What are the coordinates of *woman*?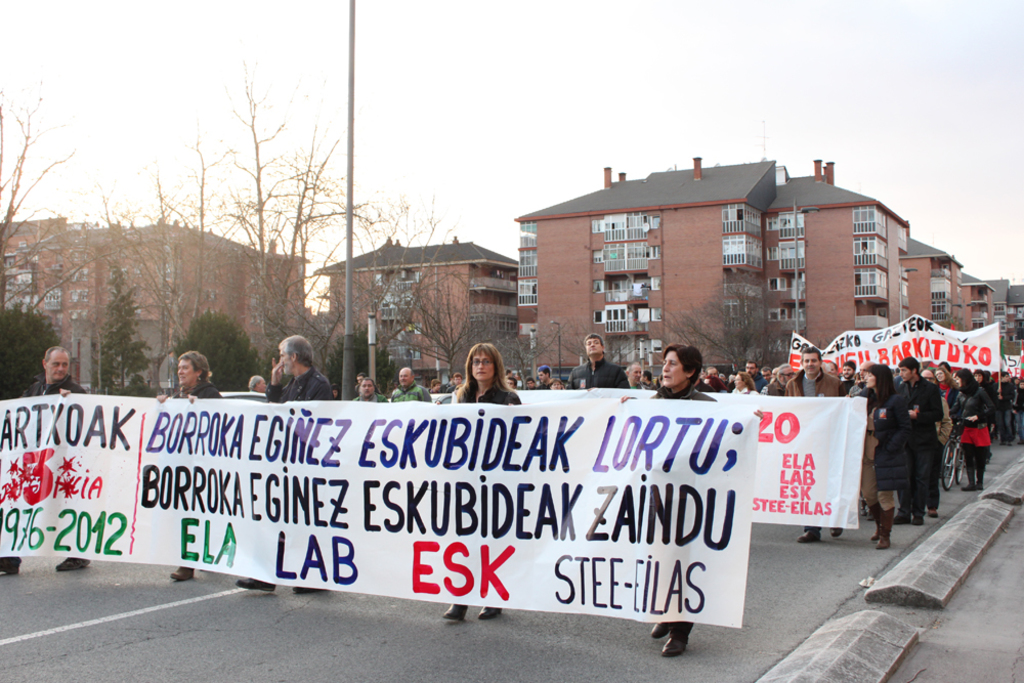
bbox=[846, 364, 910, 549].
